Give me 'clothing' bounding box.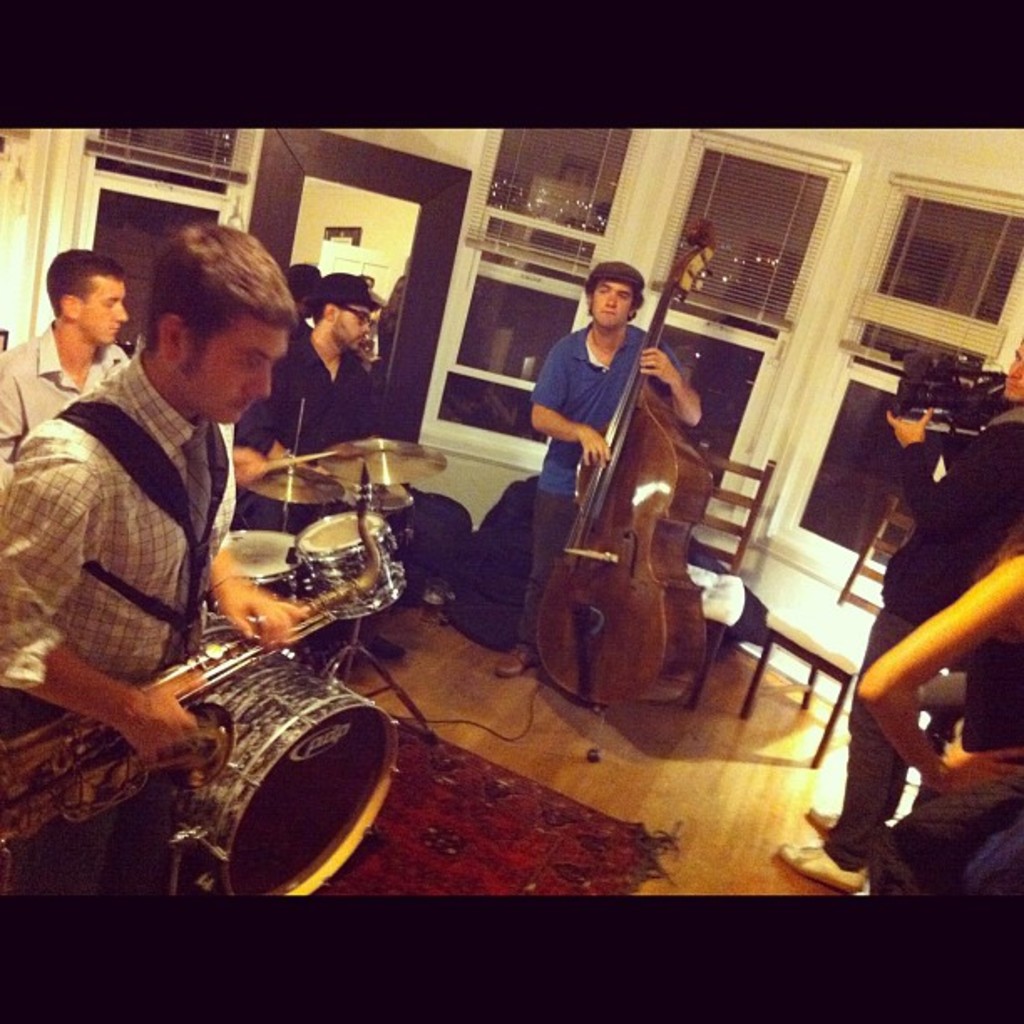
(x1=909, y1=624, x2=1022, y2=828).
